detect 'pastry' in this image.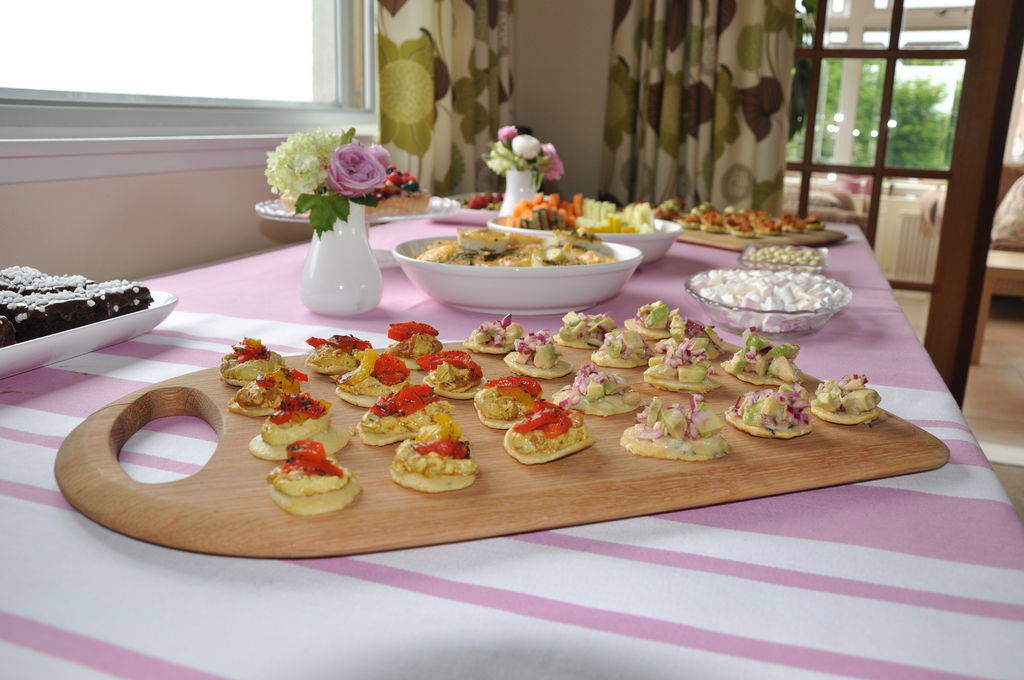
Detection: bbox(555, 314, 619, 353).
